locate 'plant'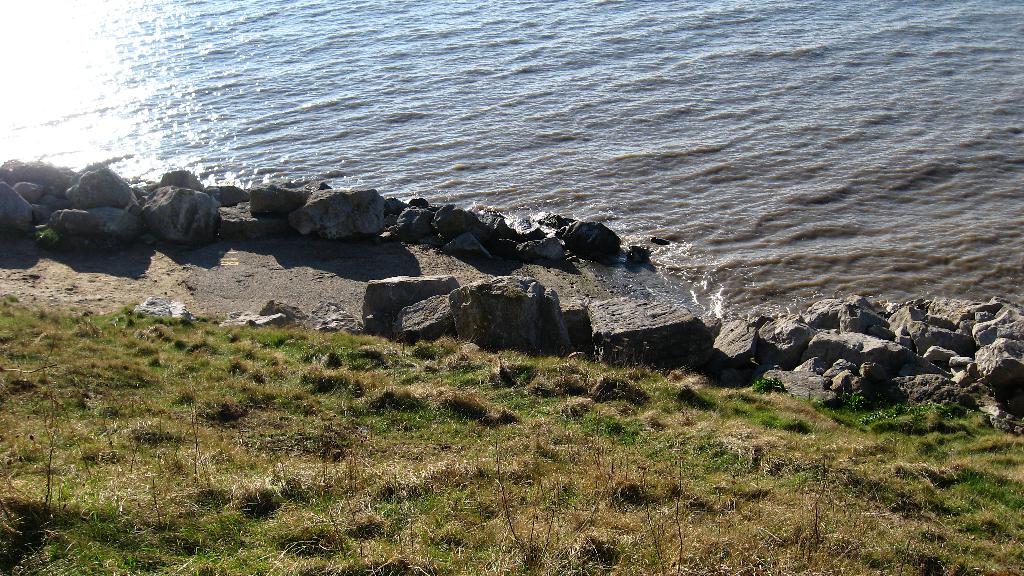
select_region(35, 225, 56, 250)
